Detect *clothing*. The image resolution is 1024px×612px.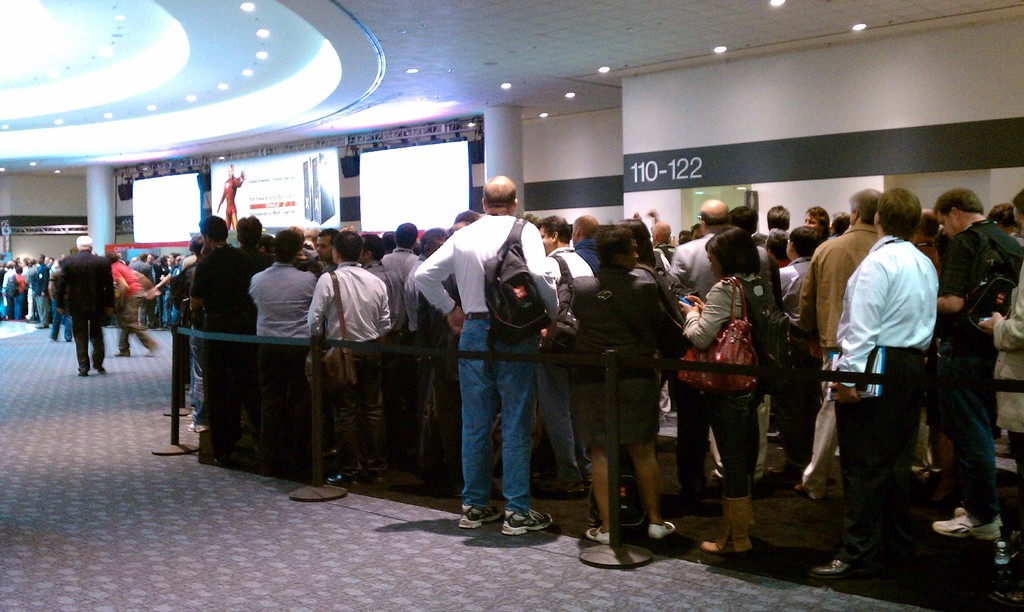
locate(853, 230, 922, 376).
